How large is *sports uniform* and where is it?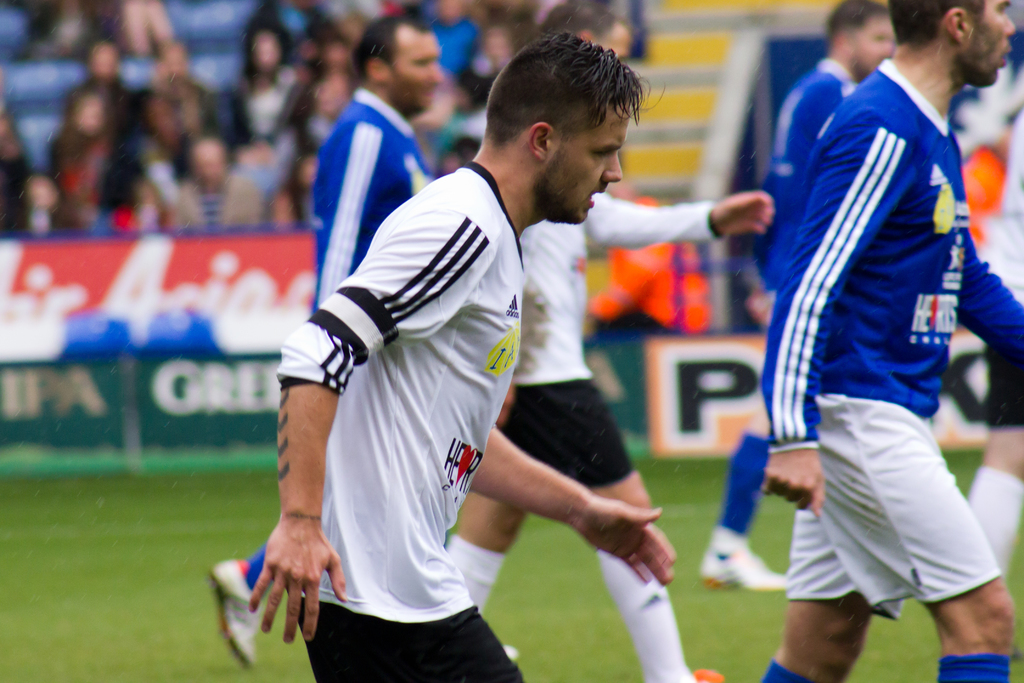
Bounding box: (759, 59, 1023, 611).
